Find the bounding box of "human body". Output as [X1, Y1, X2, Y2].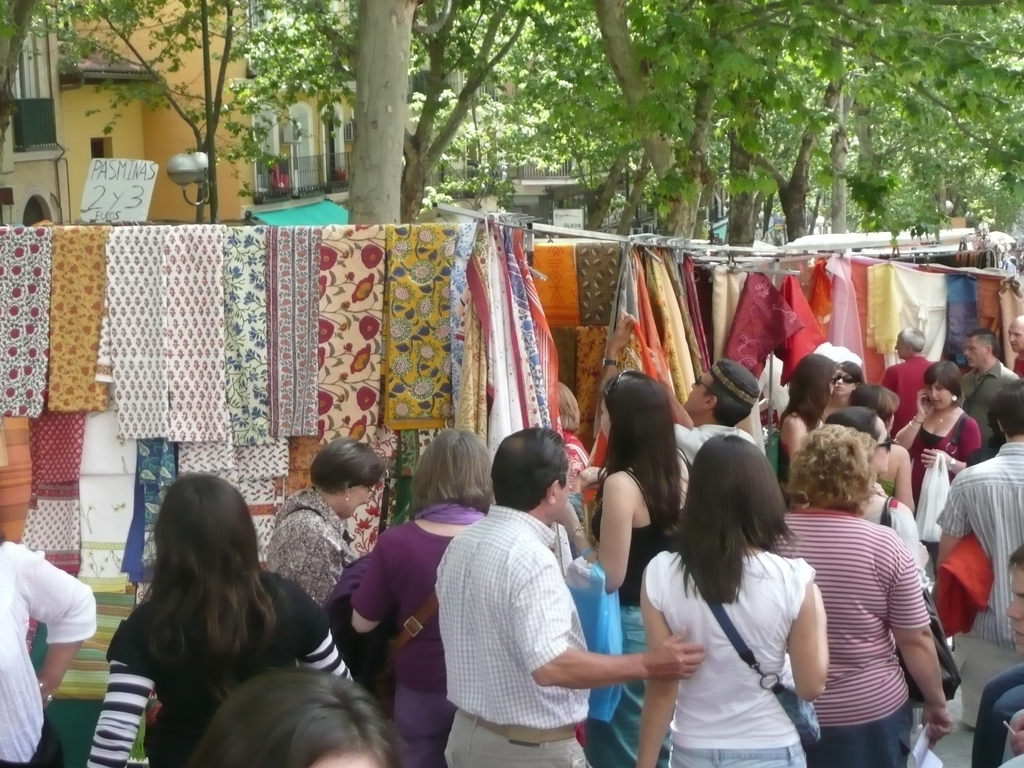
[0, 537, 97, 767].
